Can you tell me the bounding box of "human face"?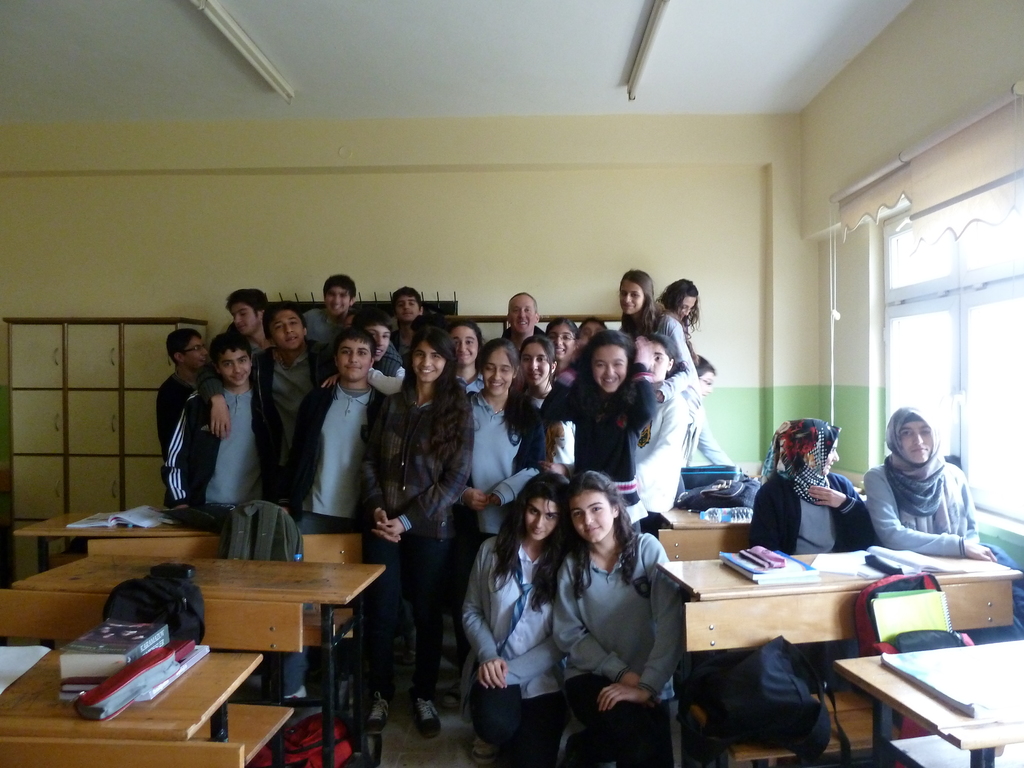
{"x1": 680, "y1": 291, "x2": 697, "y2": 317}.
